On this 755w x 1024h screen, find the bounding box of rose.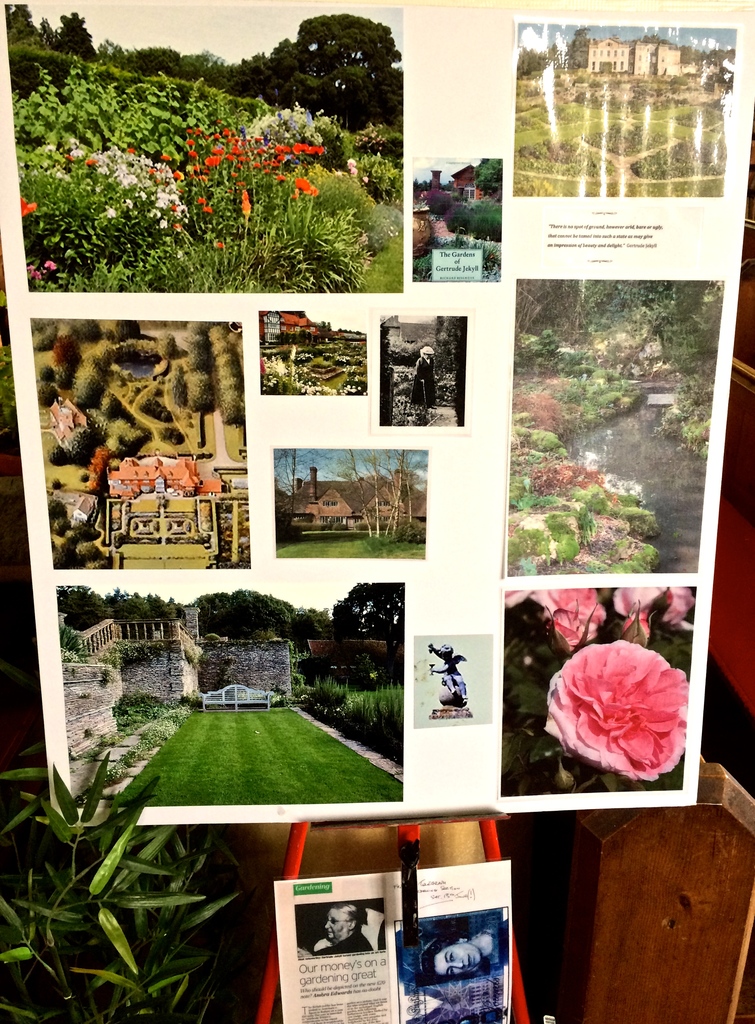
Bounding box: rect(543, 636, 688, 781).
